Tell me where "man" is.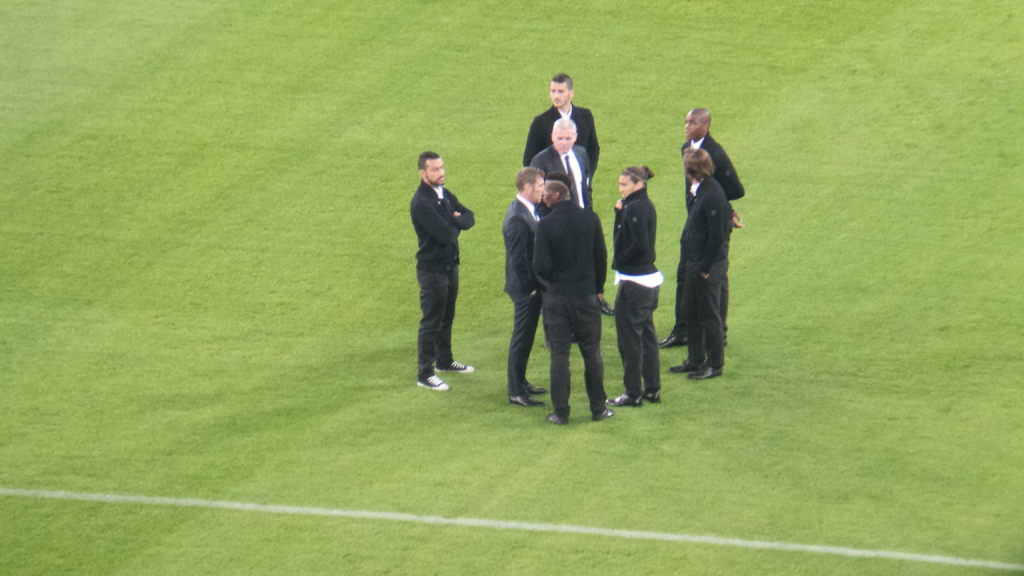
"man" is at left=529, top=169, right=613, bottom=424.
